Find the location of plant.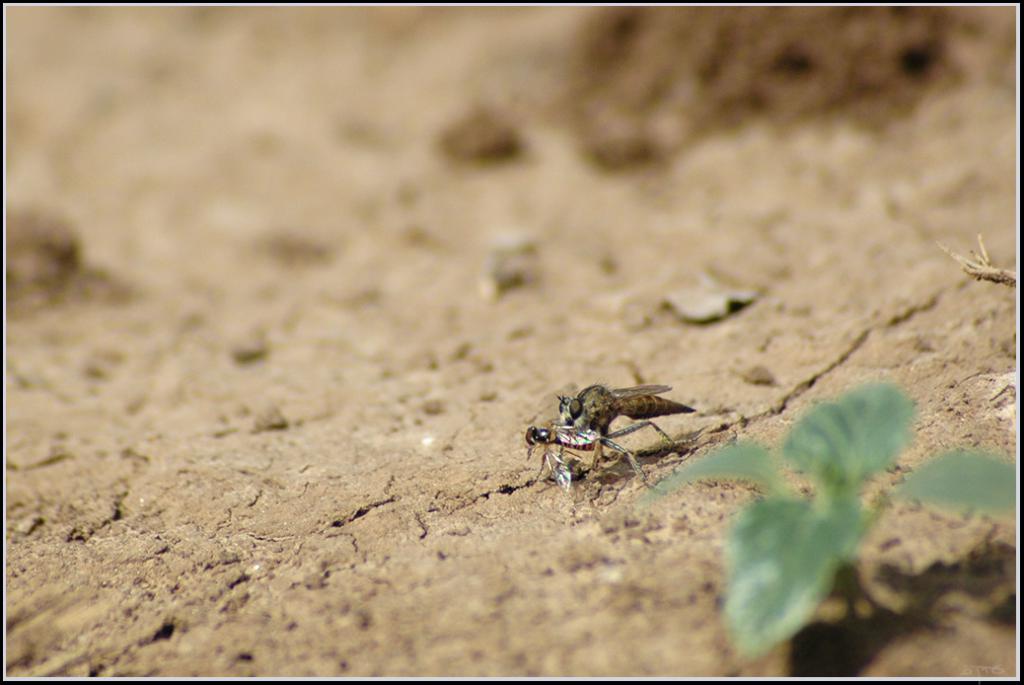
Location: box=[688, 341, 952, 668].
